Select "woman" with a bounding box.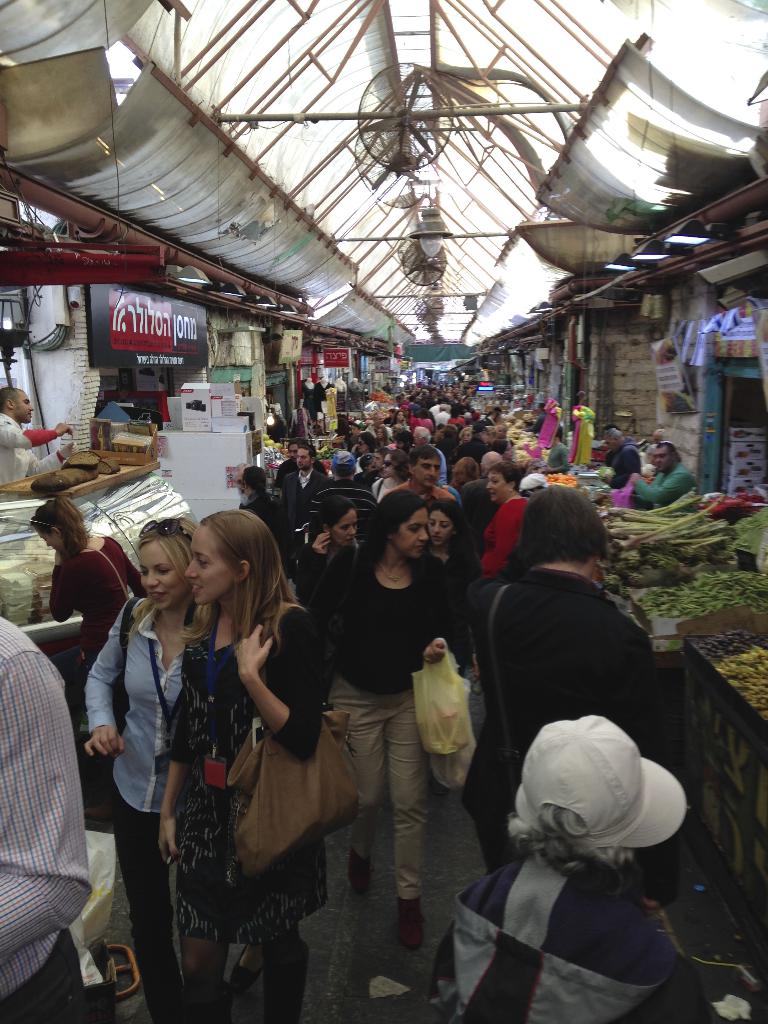
left=456, top=430, right=473, bottom=448.
